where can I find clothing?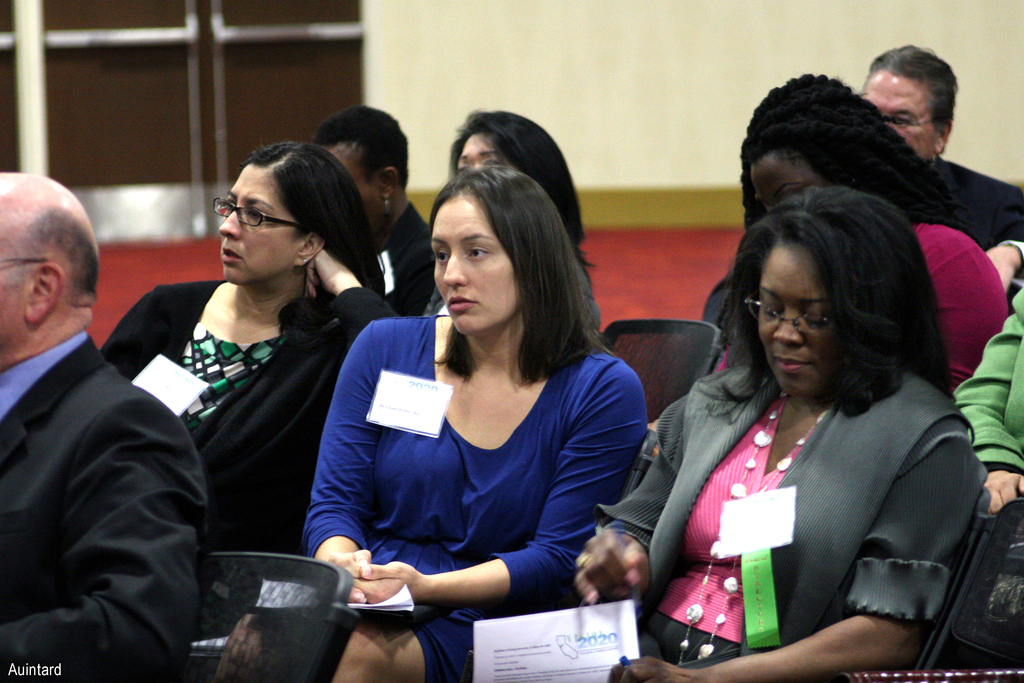
You can find it at 374:208:468:344.
